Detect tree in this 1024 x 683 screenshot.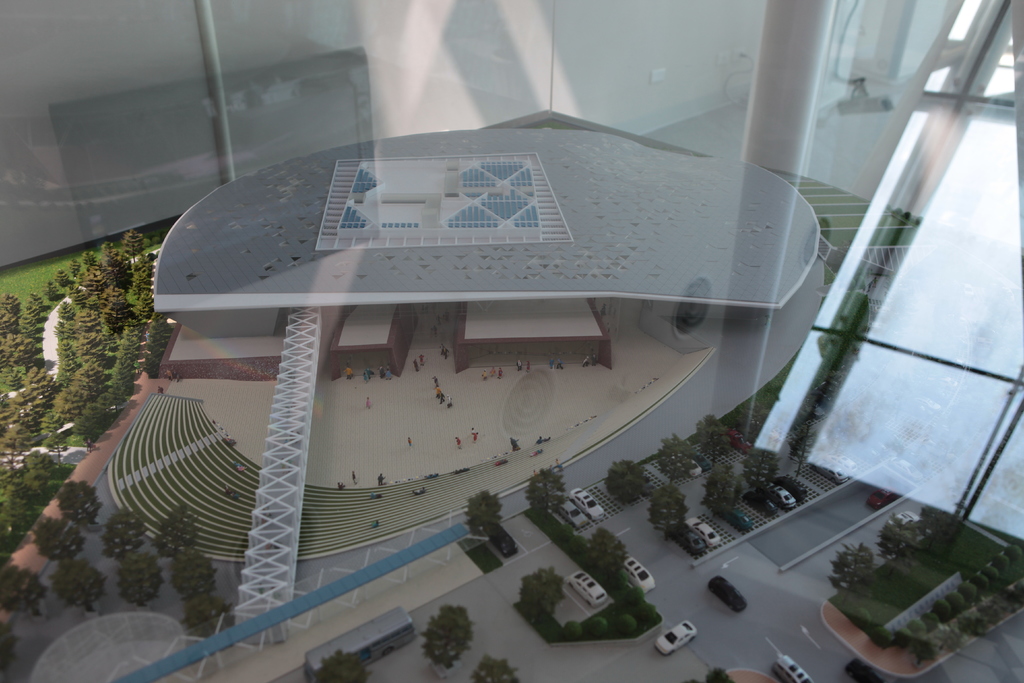
Detection: (x1=101, y1=515, x2=140, y2=559).
